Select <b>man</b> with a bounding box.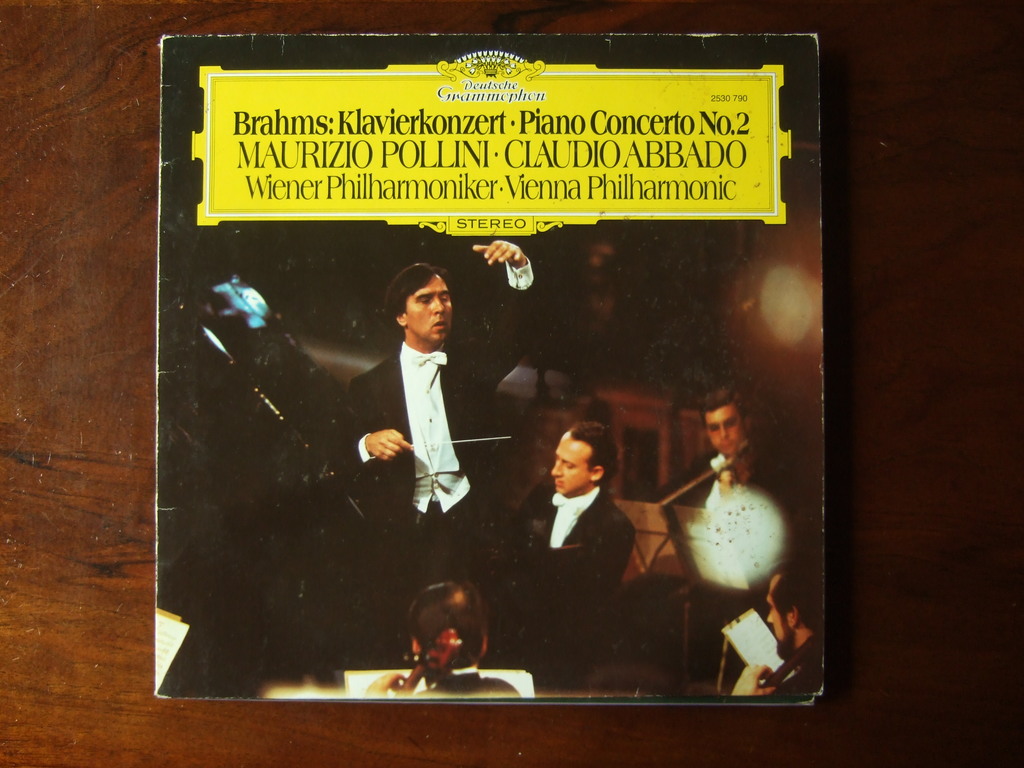
box=[662, 389, 771, 504].
